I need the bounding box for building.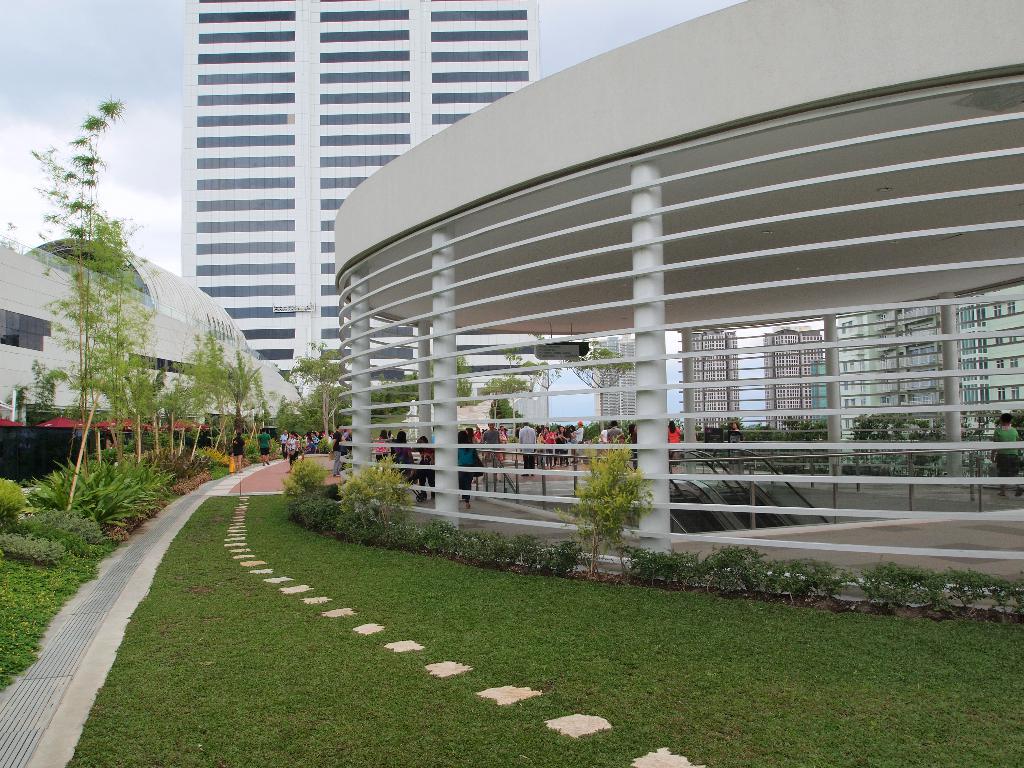
Here it is: (left=0, top=230, right=305, bottom=438).
